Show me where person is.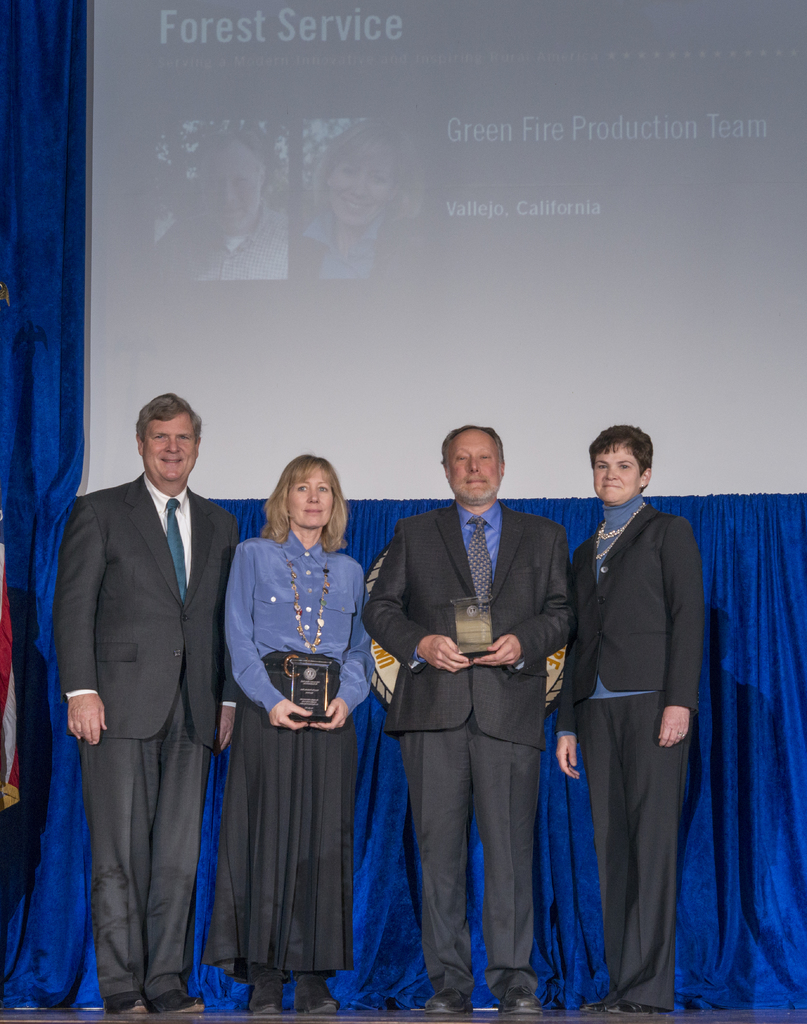
person is at bbox(220, 454, 373, 1016).
